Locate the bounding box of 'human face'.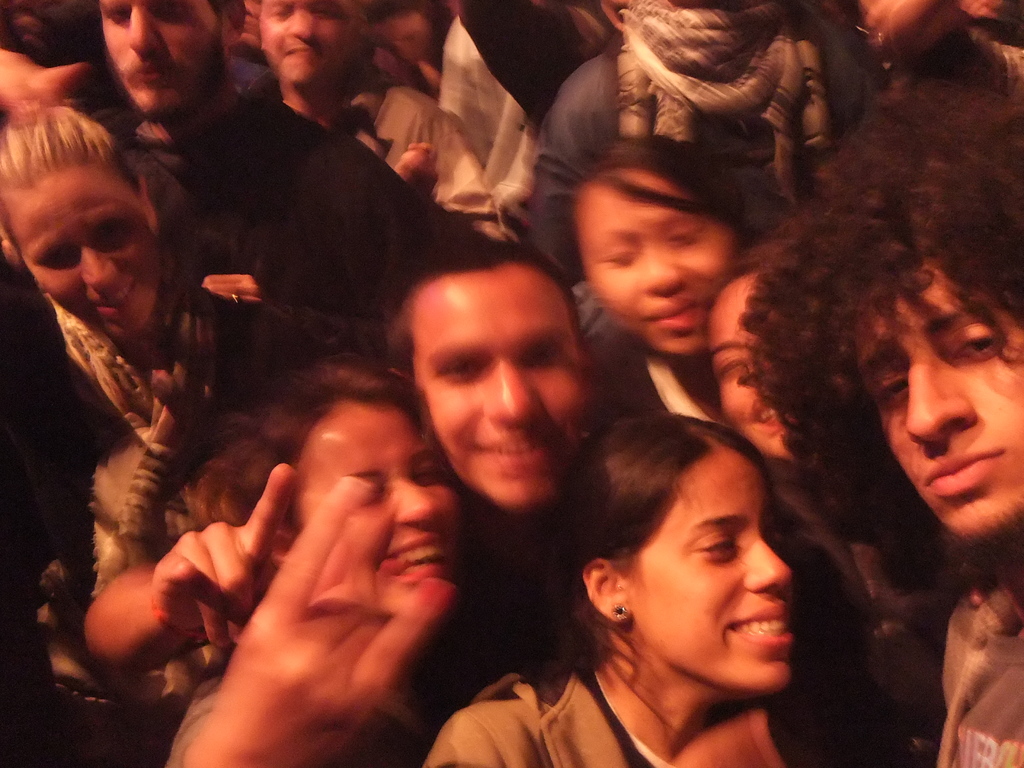
Bounding box: rect(253, 0, 346, 81).
